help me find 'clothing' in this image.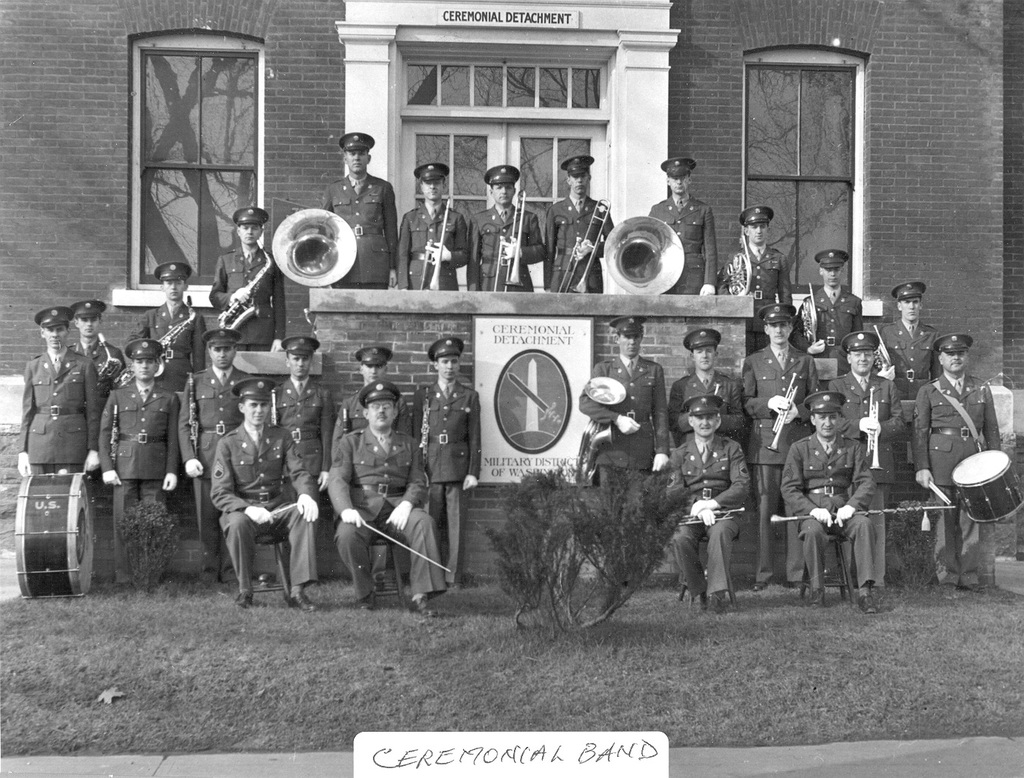
Found it: bbox(741, 340, 816, 577).
